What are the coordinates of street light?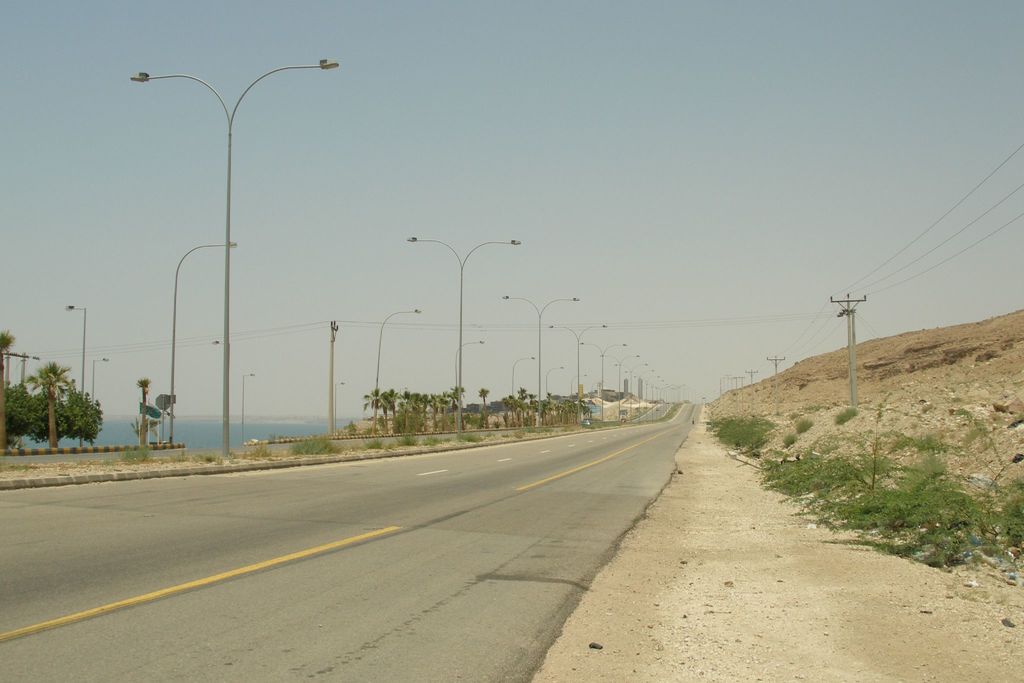
373:310:422:435.
